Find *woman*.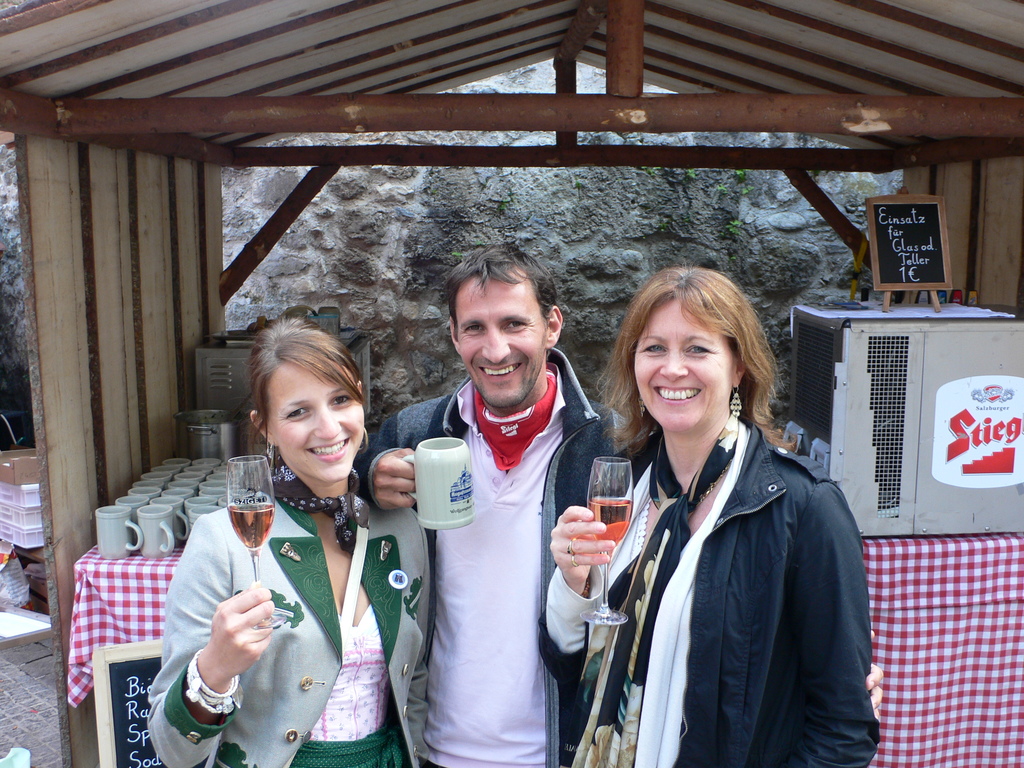
[147, 318, 430, 767].
